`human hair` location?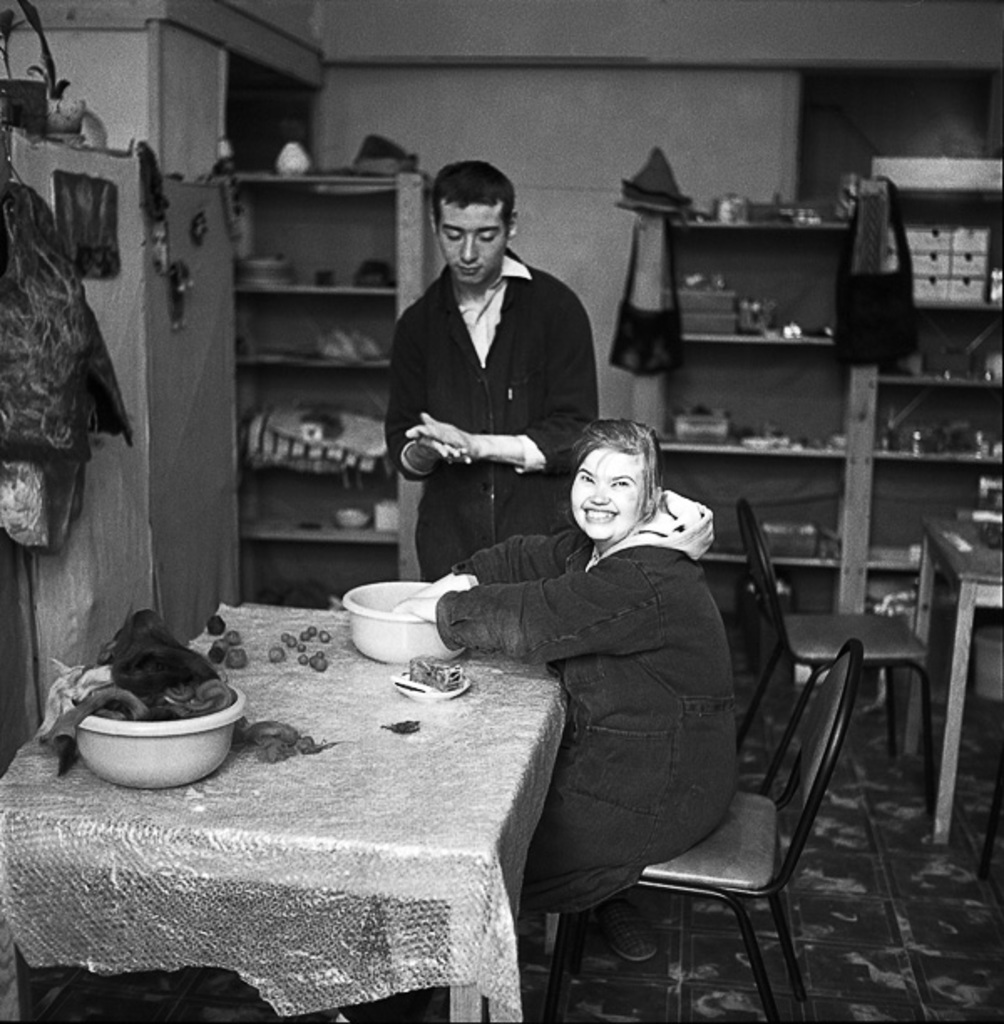
(x1=435, y1=157, x2=514, y2=231)
